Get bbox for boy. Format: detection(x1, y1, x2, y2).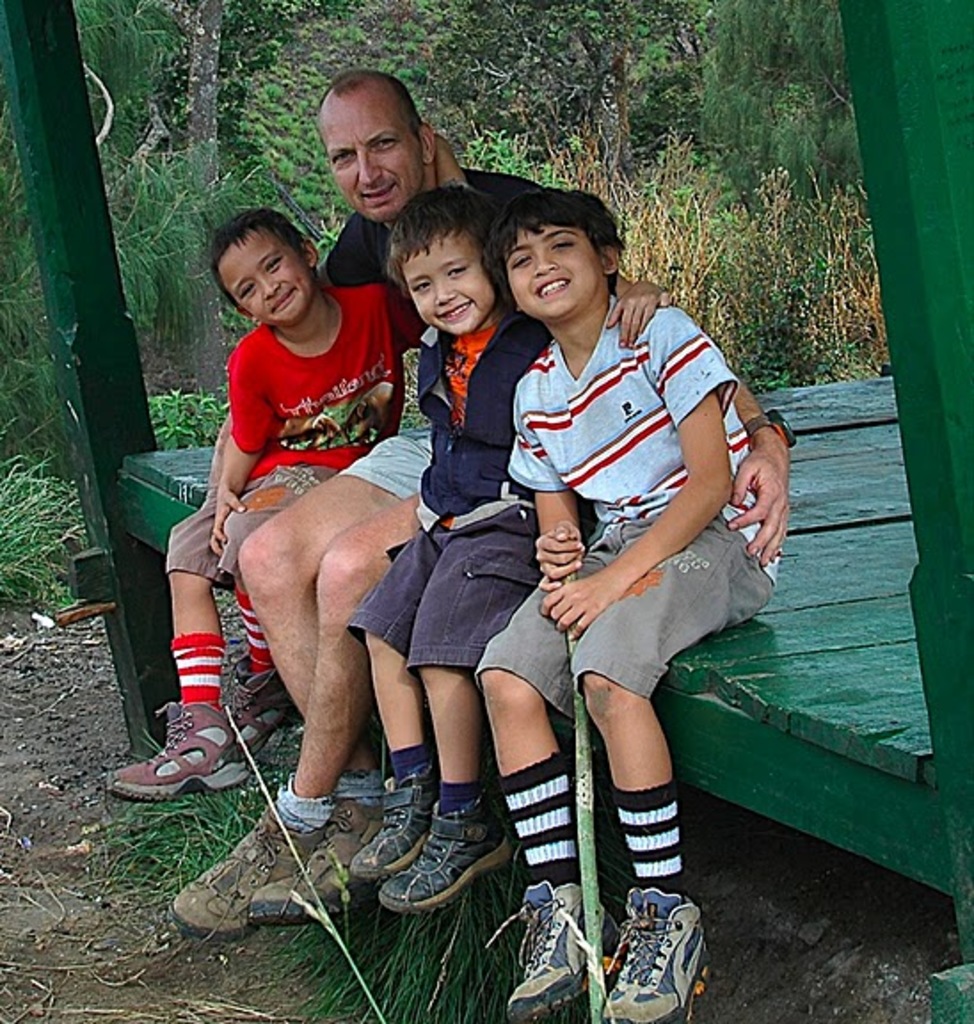
detection(348, 178, 670, 912).
